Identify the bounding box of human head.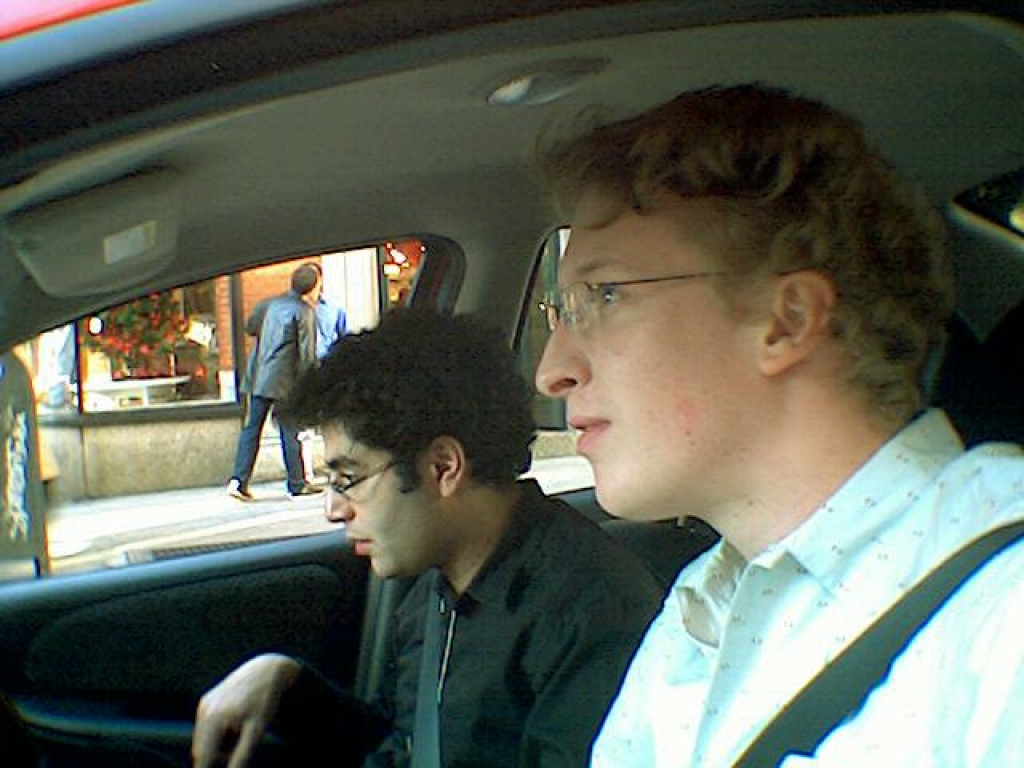
bbox(303, 303, 540, 583).
